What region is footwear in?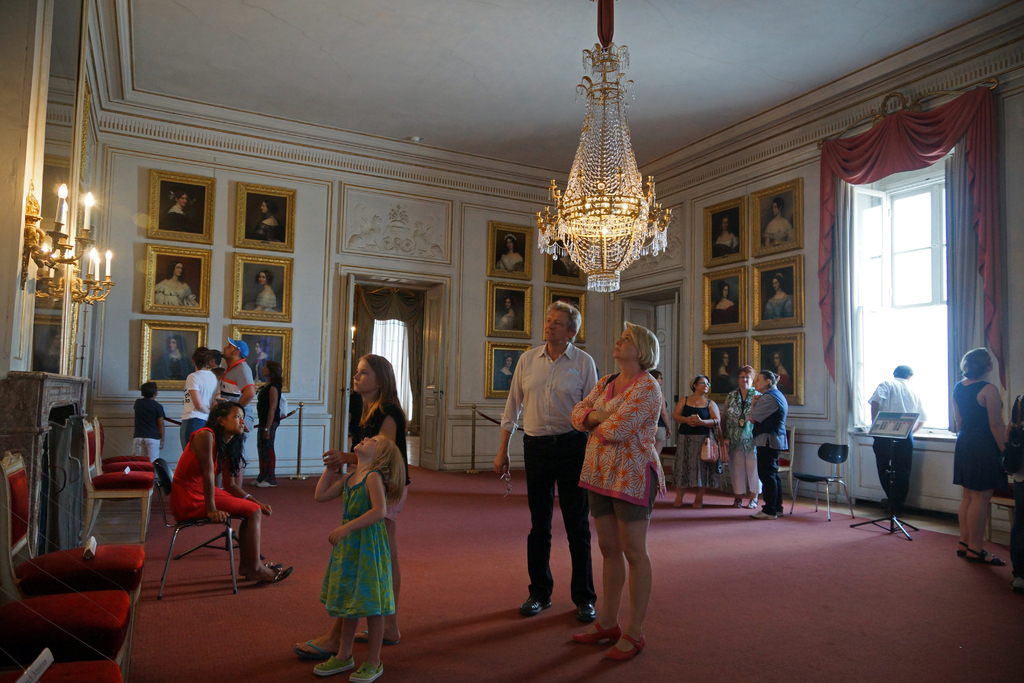
left=267, top=558, right=282, bottom=568.
